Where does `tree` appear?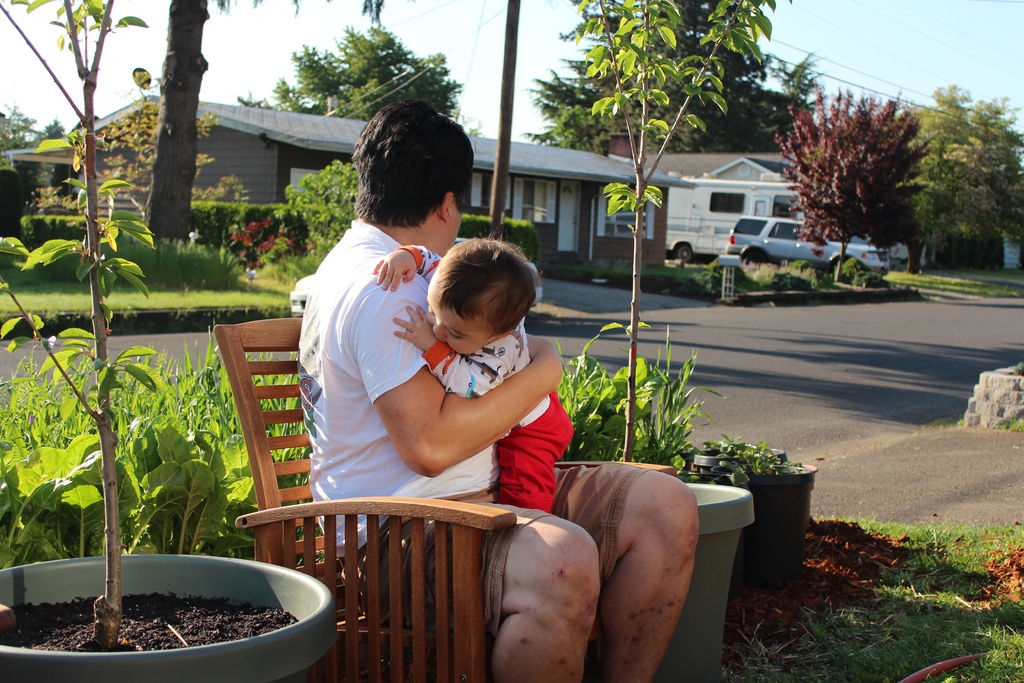
Appears at select_region(781, 79, 952, 254).
